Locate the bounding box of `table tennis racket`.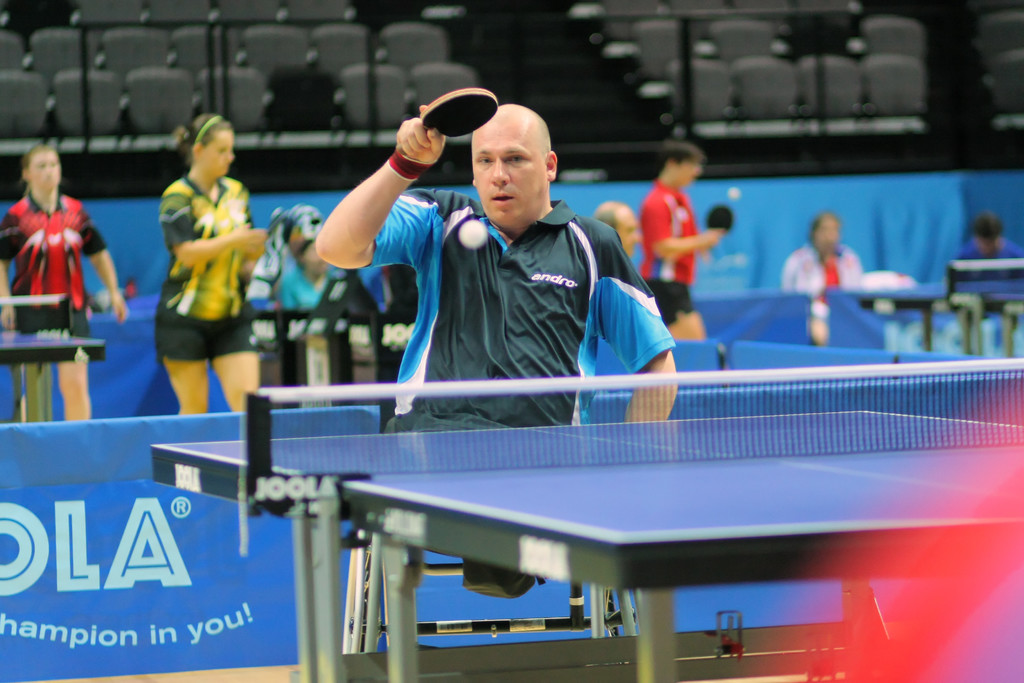
Bounding box: pyautogui.locateOnScreen(416, 88, 500, 142).
